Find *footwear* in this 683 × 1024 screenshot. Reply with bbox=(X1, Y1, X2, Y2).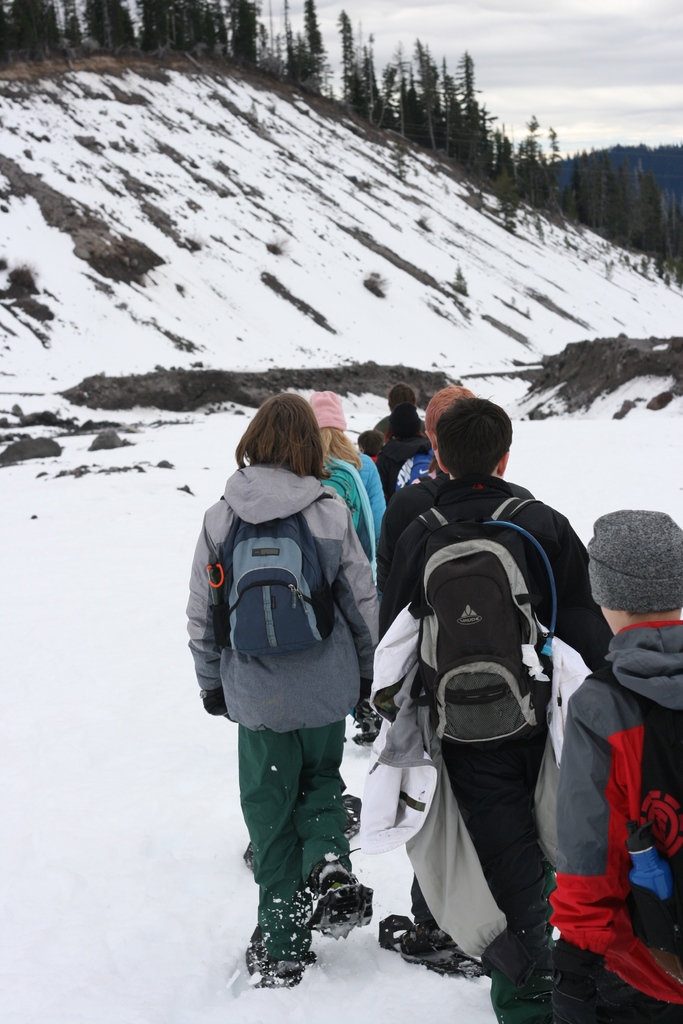
bbox=(361, 707, 387, 742).
